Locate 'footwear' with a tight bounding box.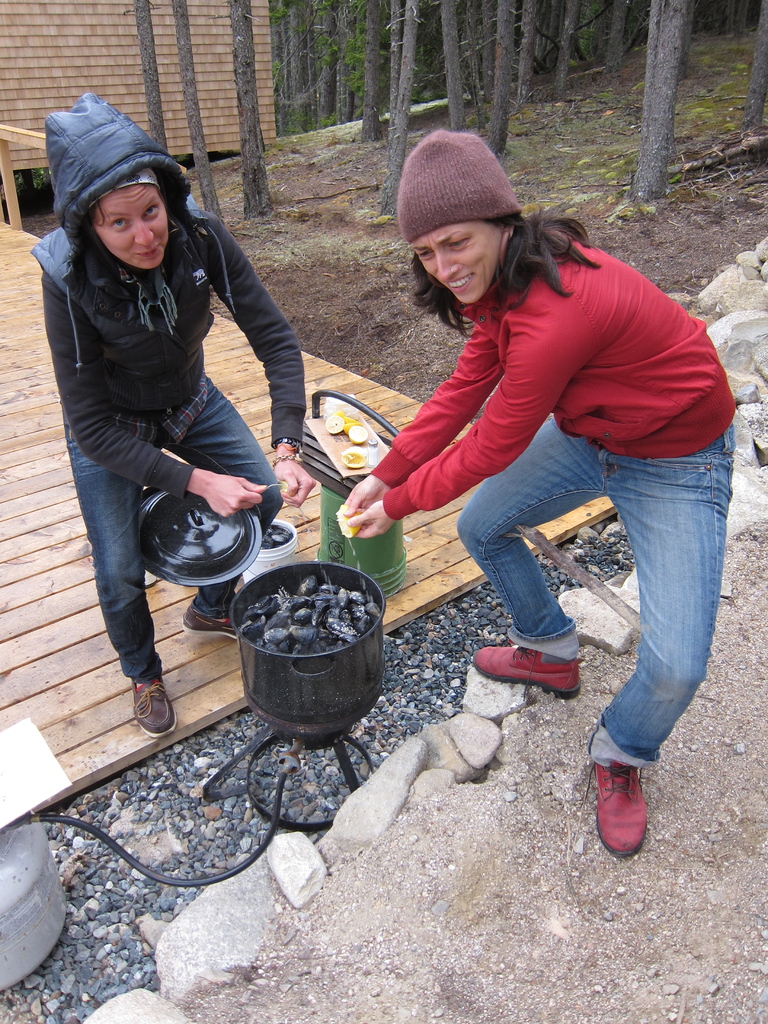
bbox(133, 660, 173, 742).
